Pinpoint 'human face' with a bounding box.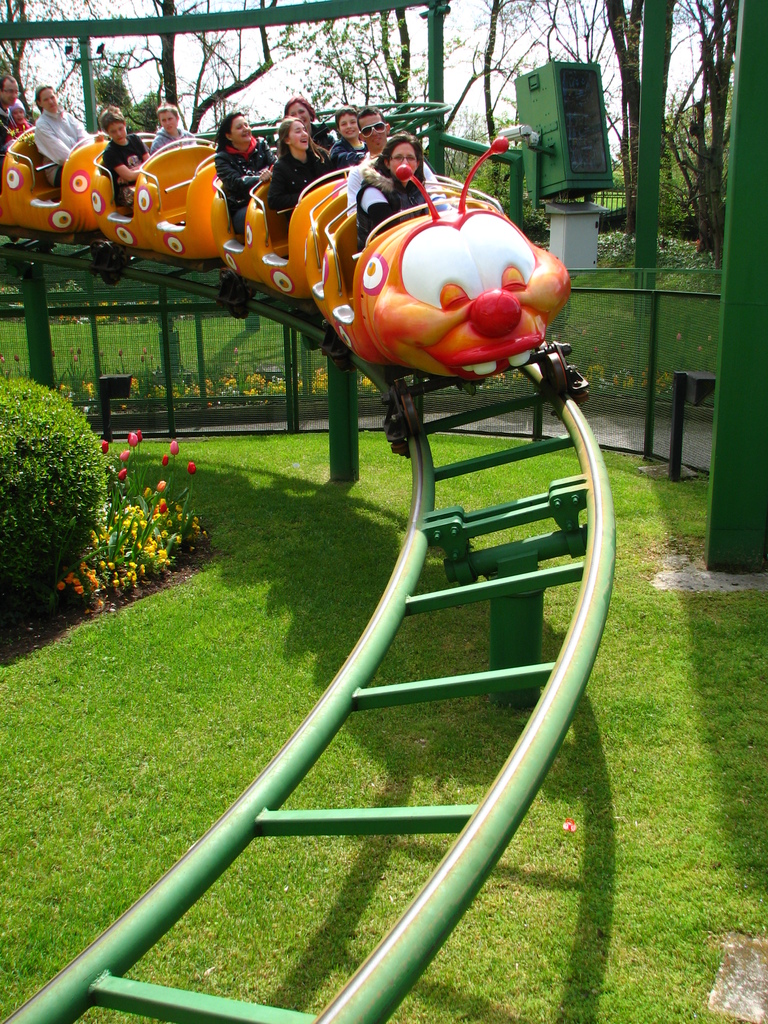
0, 77, 24, 113.
